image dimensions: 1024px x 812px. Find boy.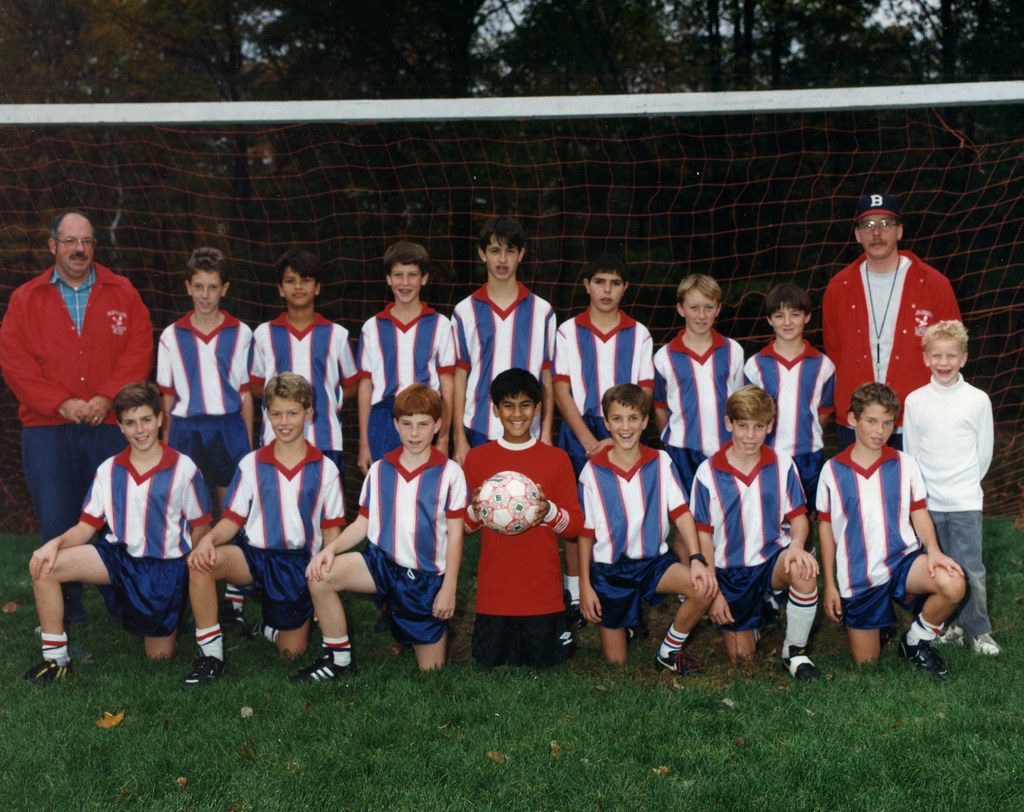
(x1=902, y1=315, x2=998, y2=656).
